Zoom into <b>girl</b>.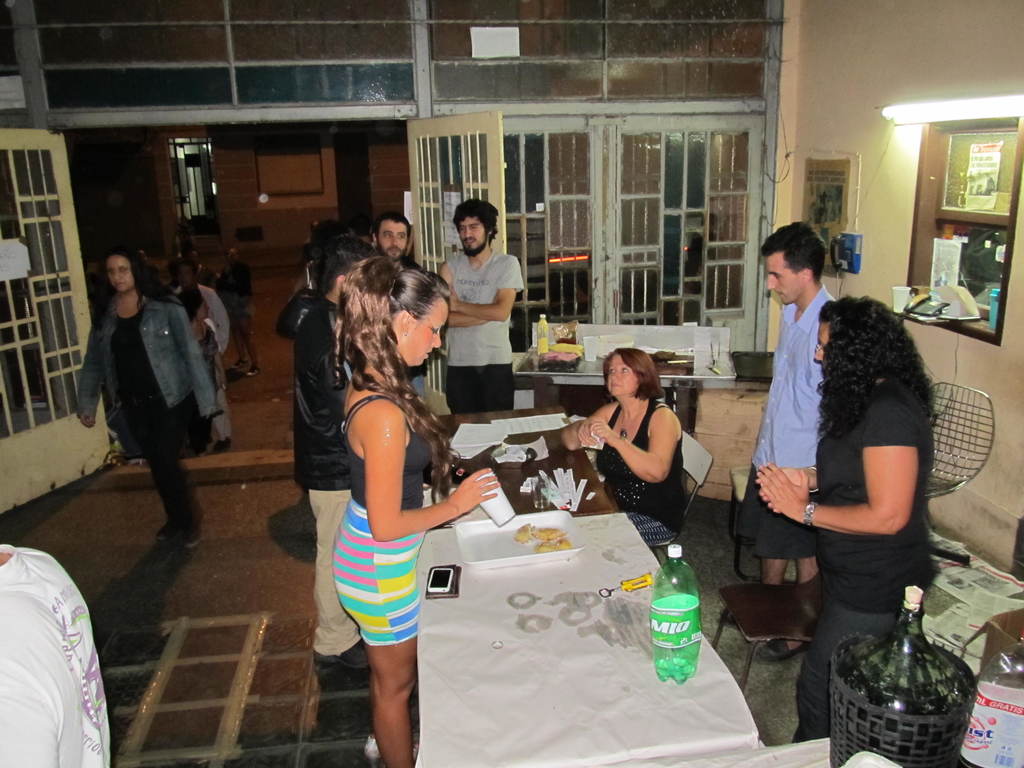
Zoom target: 333:245:499:767.
